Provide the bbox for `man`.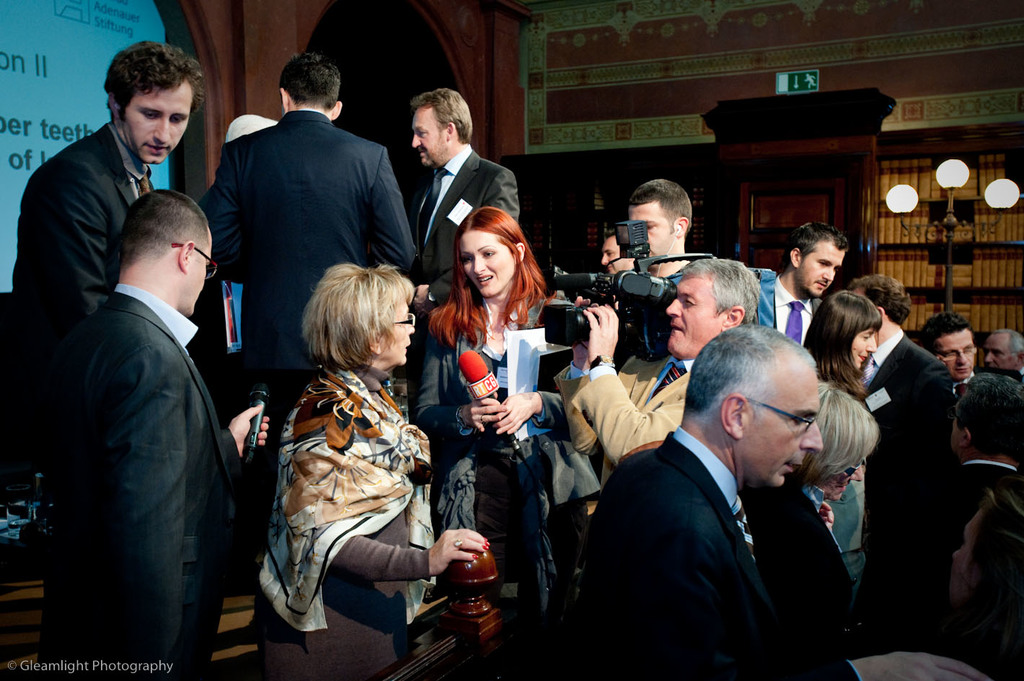
10:35:195:640.
